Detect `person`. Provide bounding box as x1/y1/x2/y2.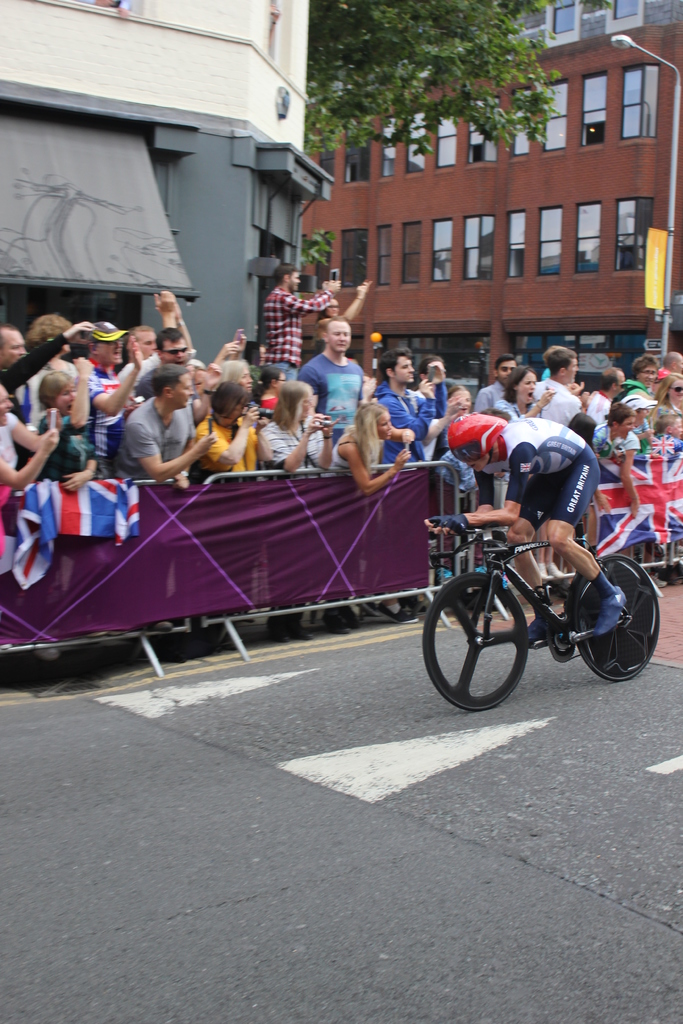
366/340/434/467.
